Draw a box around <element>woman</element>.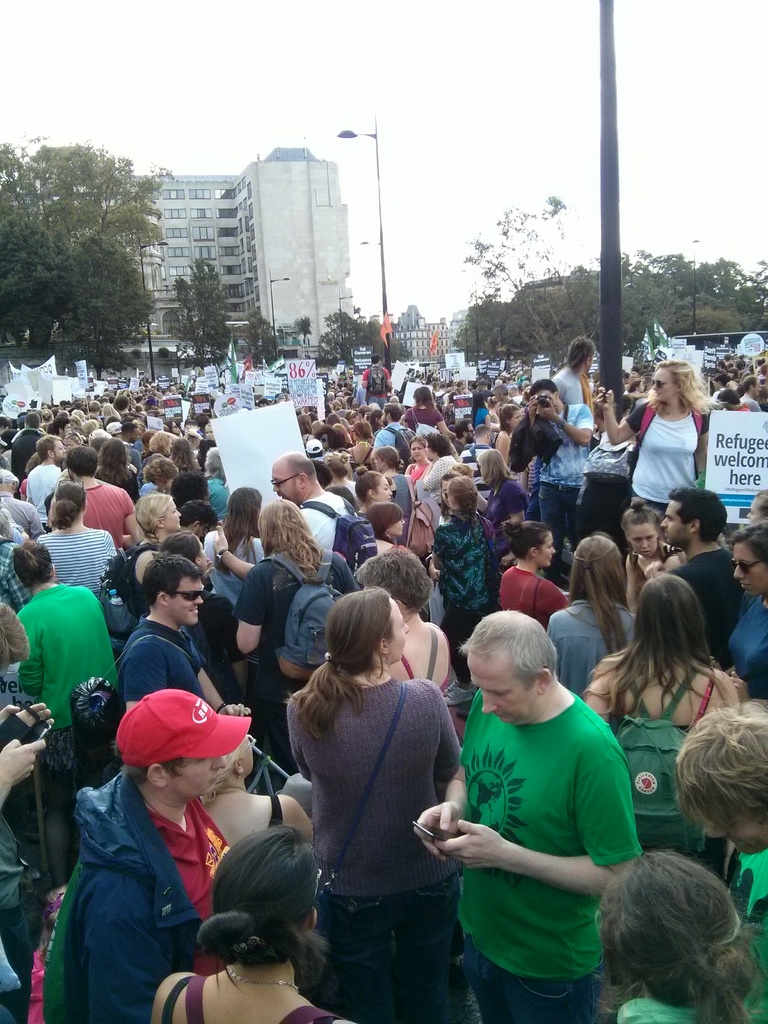
[left=42, top=481, right=121, bottom=604].
